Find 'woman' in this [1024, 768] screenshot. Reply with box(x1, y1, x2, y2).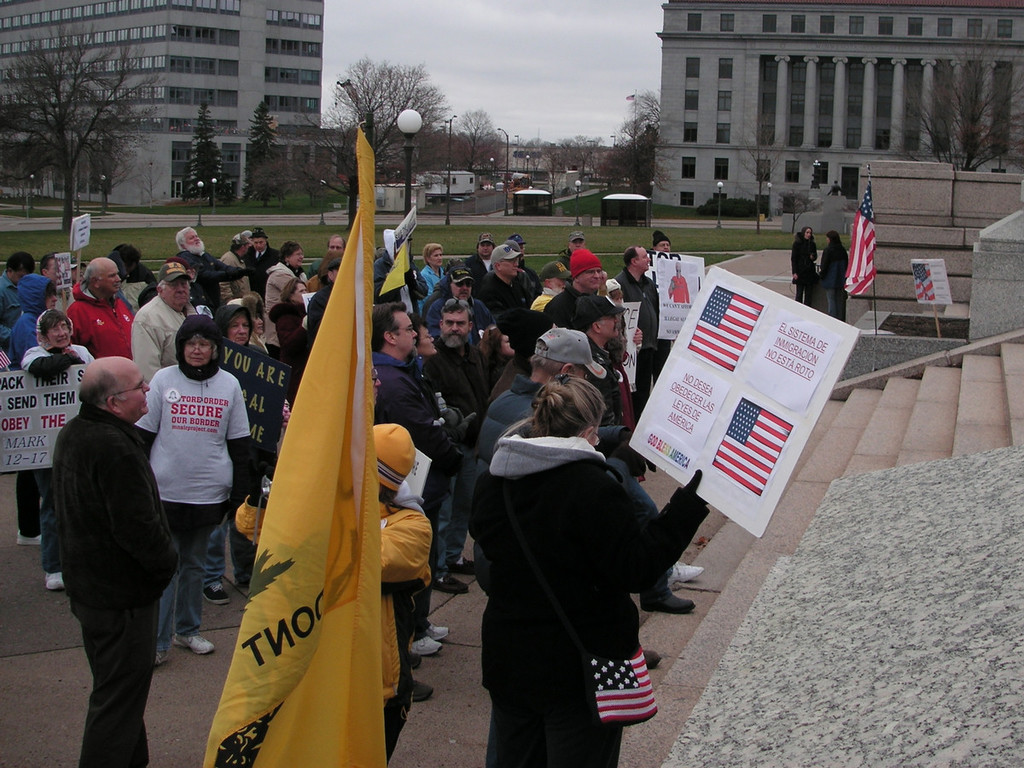
box(595, 311, 633, 472).
